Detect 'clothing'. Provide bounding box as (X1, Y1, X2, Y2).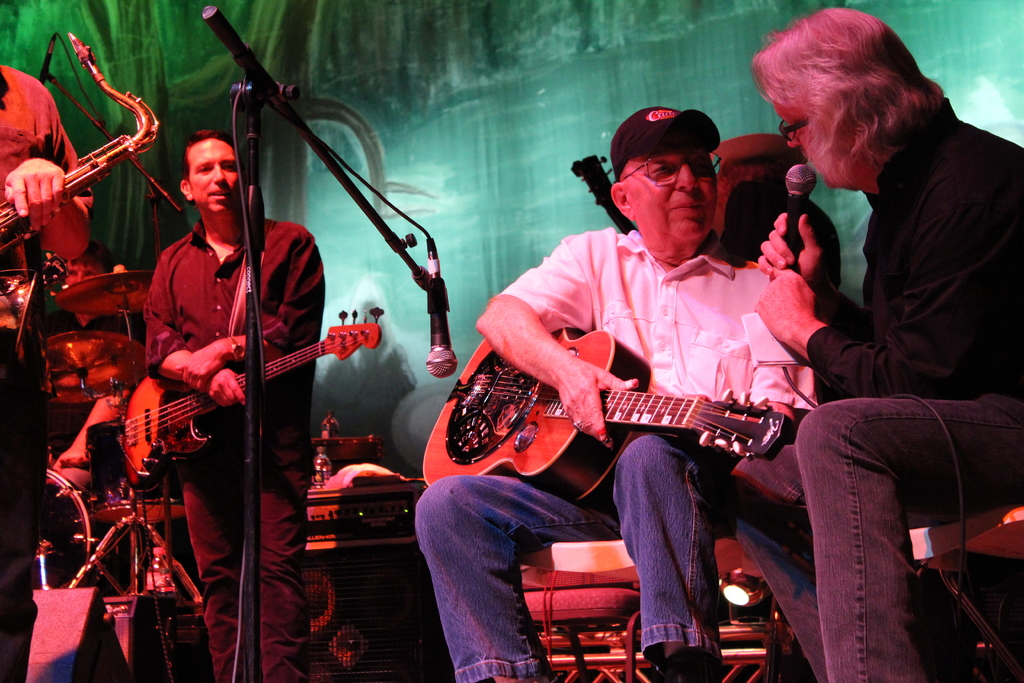
(134, 126, 347, 618).
